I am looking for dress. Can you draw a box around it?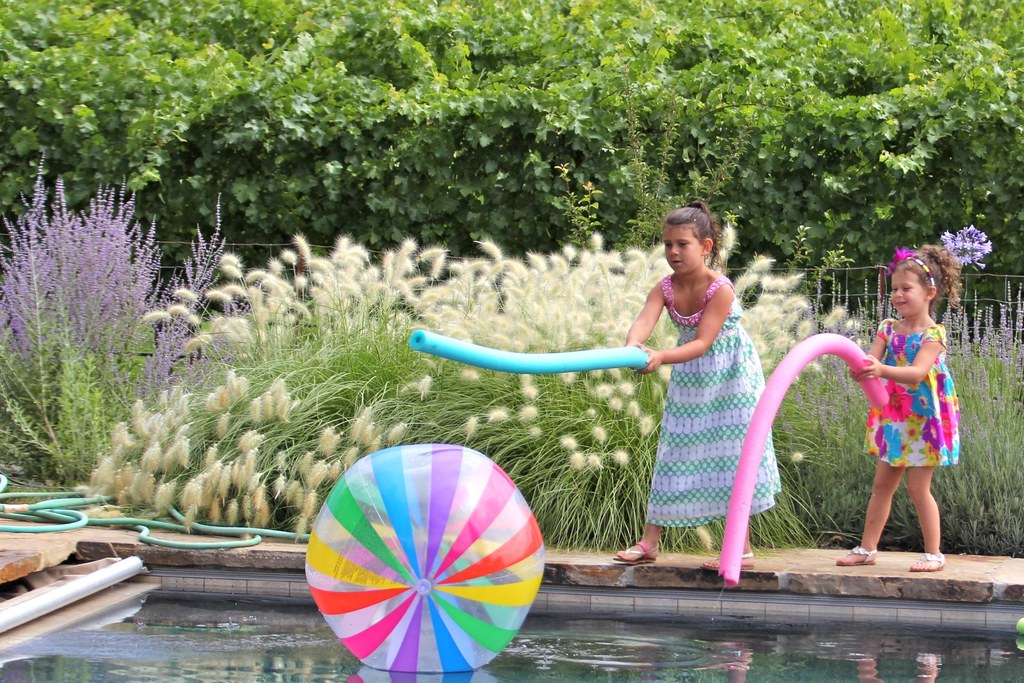
Sure, the bounding box is 644 268 783 529.
